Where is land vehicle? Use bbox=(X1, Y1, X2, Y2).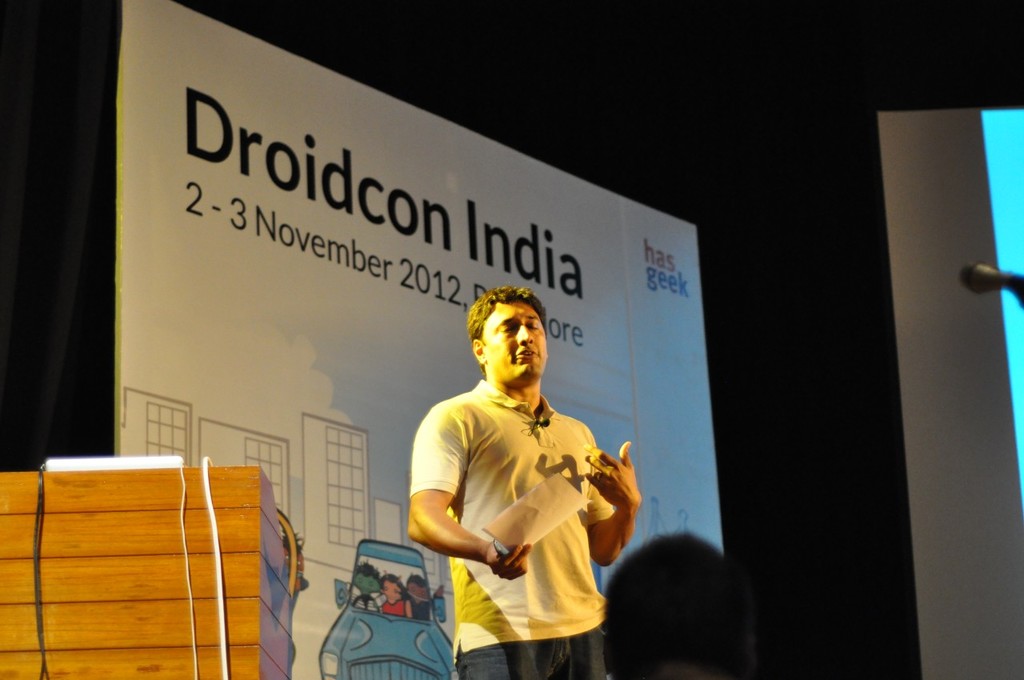
bbox=(316, 537, 448, 679).
